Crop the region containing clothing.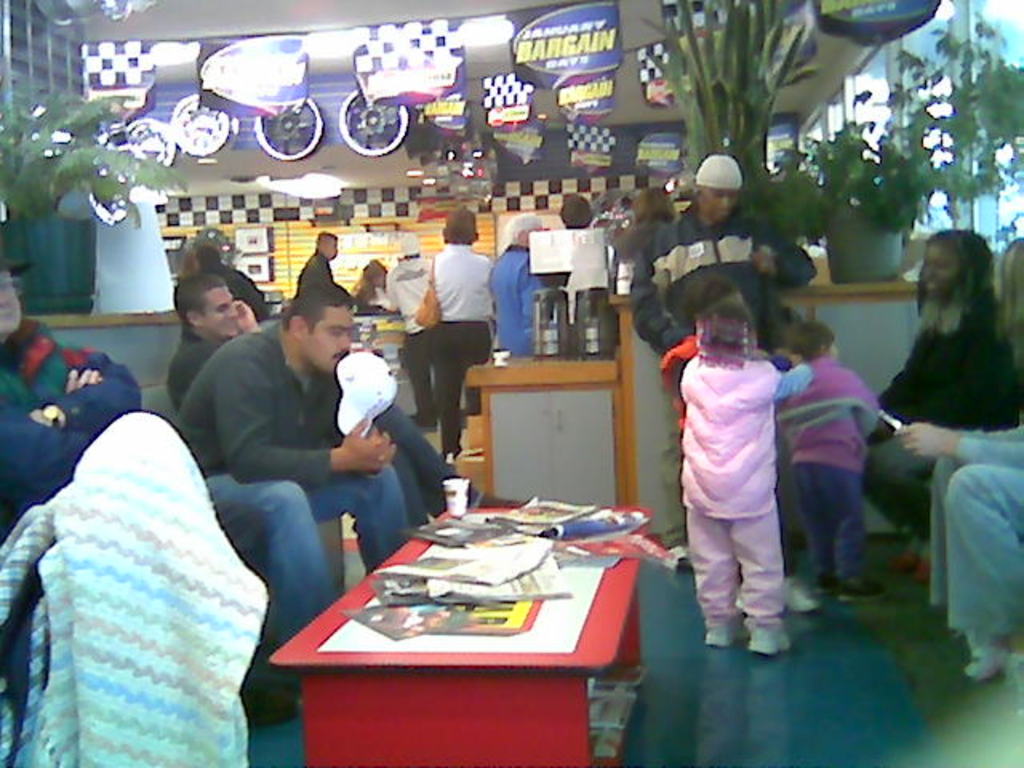
Crop region: detection(682, 344, 808, 608).
